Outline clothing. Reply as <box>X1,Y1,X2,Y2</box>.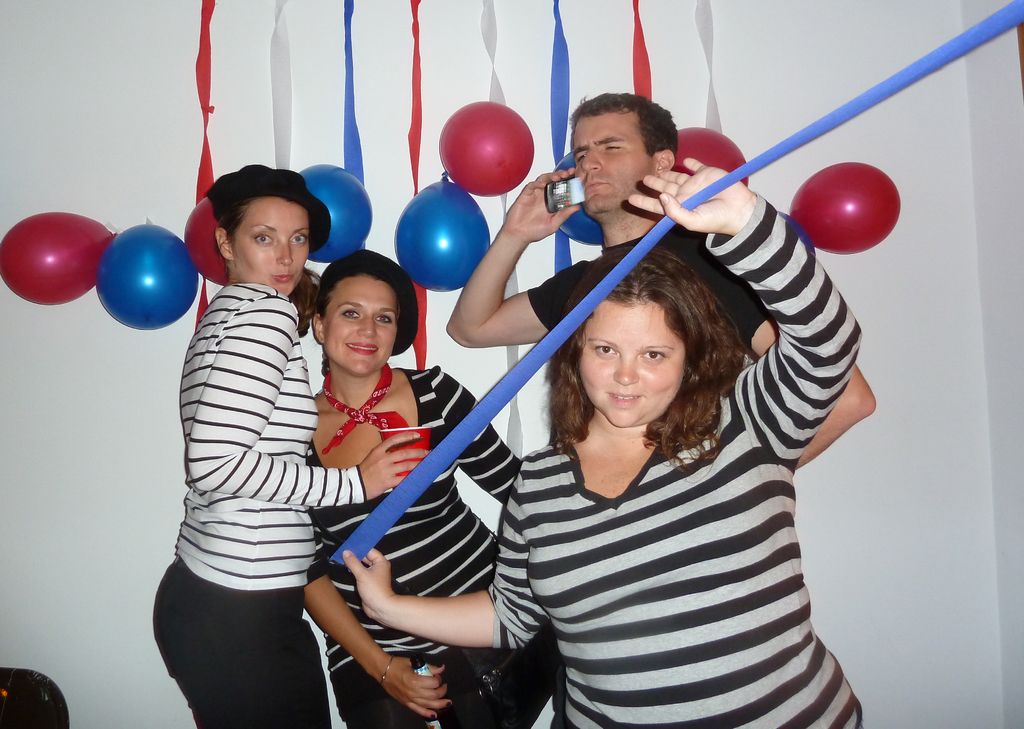
<box>529,232,773,444</box>.
